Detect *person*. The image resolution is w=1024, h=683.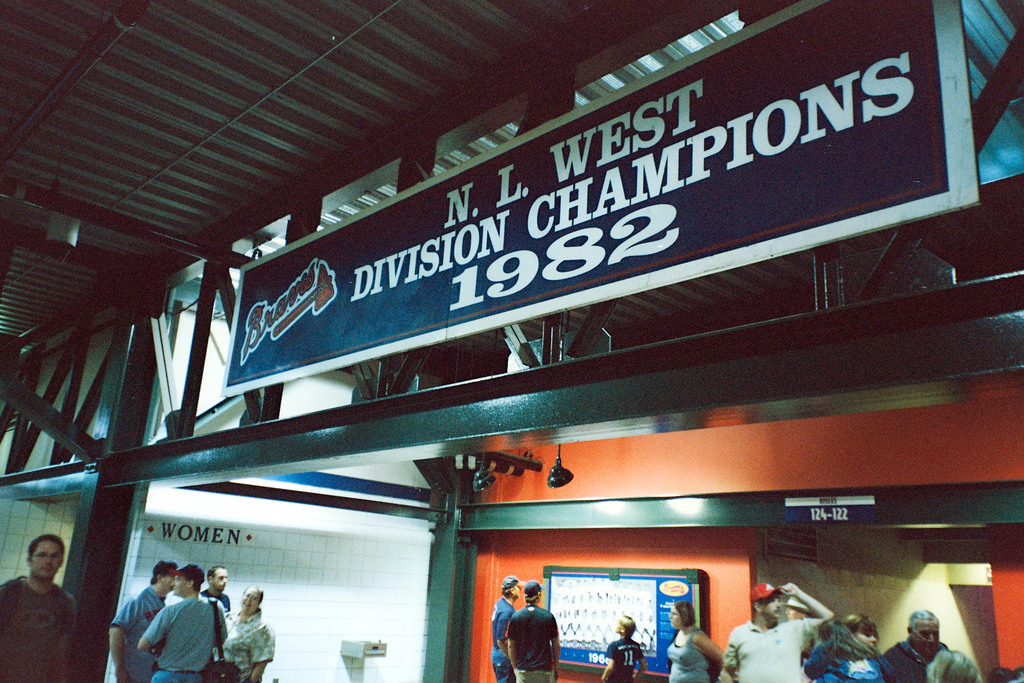
[x1=0, y1=529, x2=80, y2=682].
